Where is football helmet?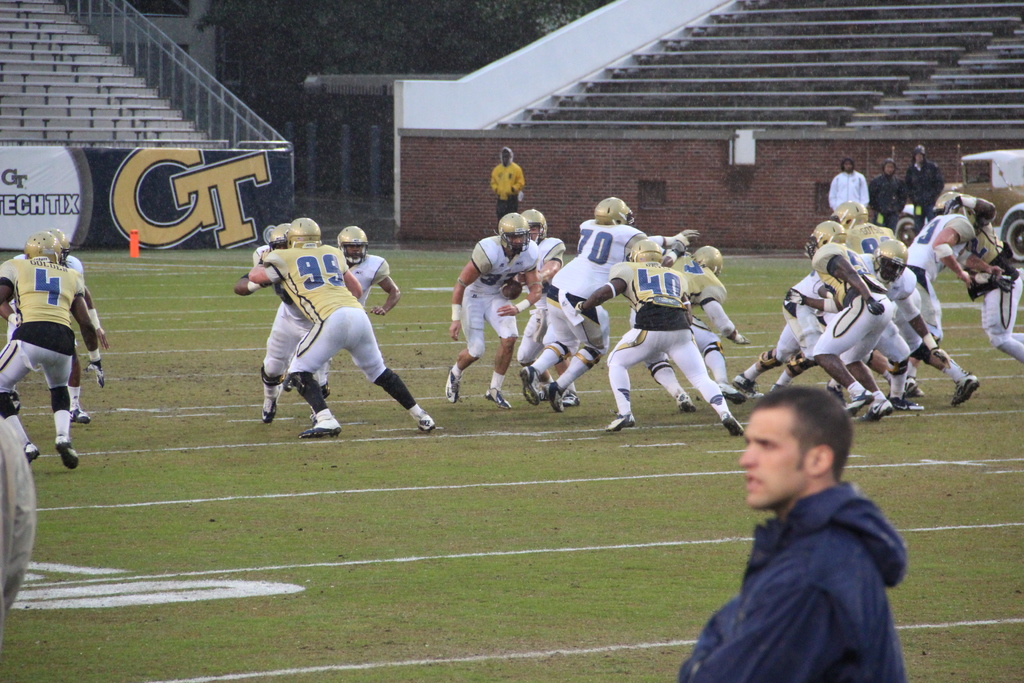
[x1=334, y1=226, x2=368, y2=247].
